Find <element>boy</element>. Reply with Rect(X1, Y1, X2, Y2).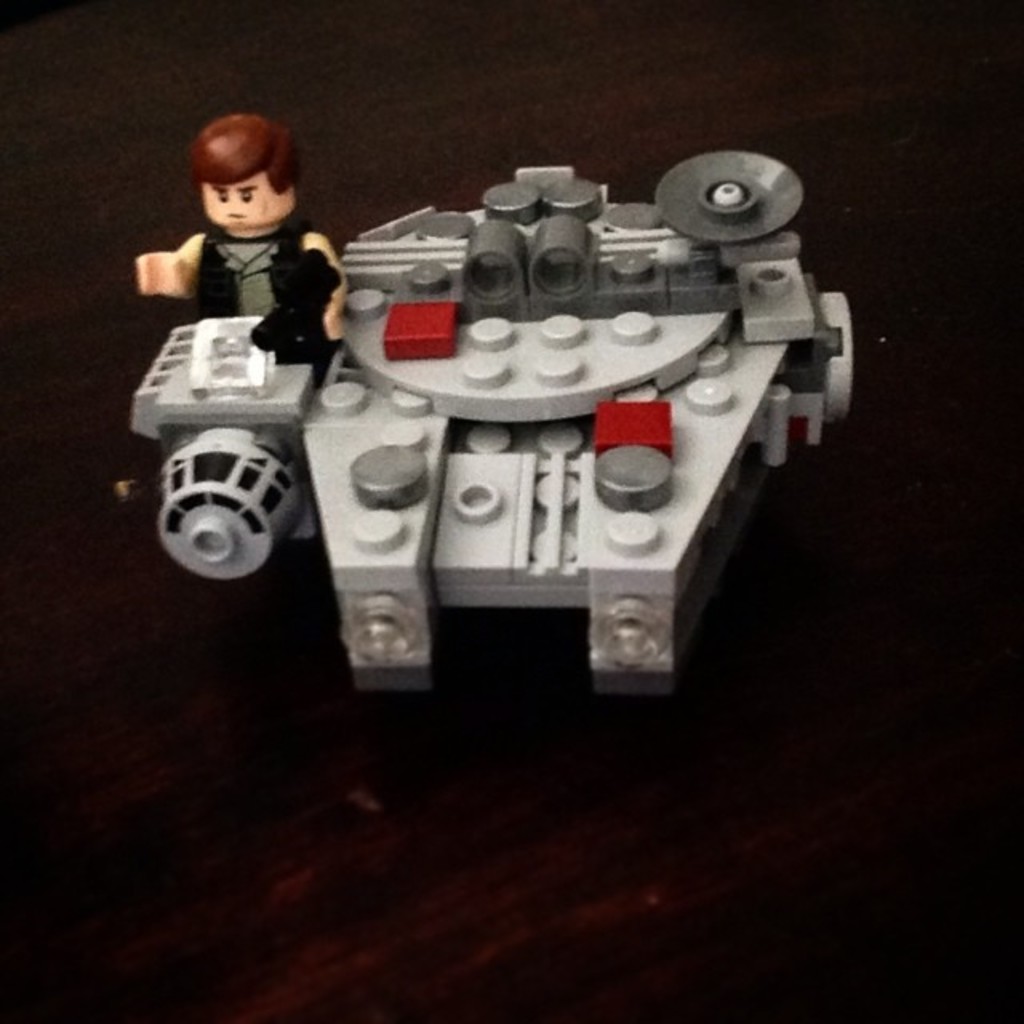
Rect(133, 110, 357, 398).
